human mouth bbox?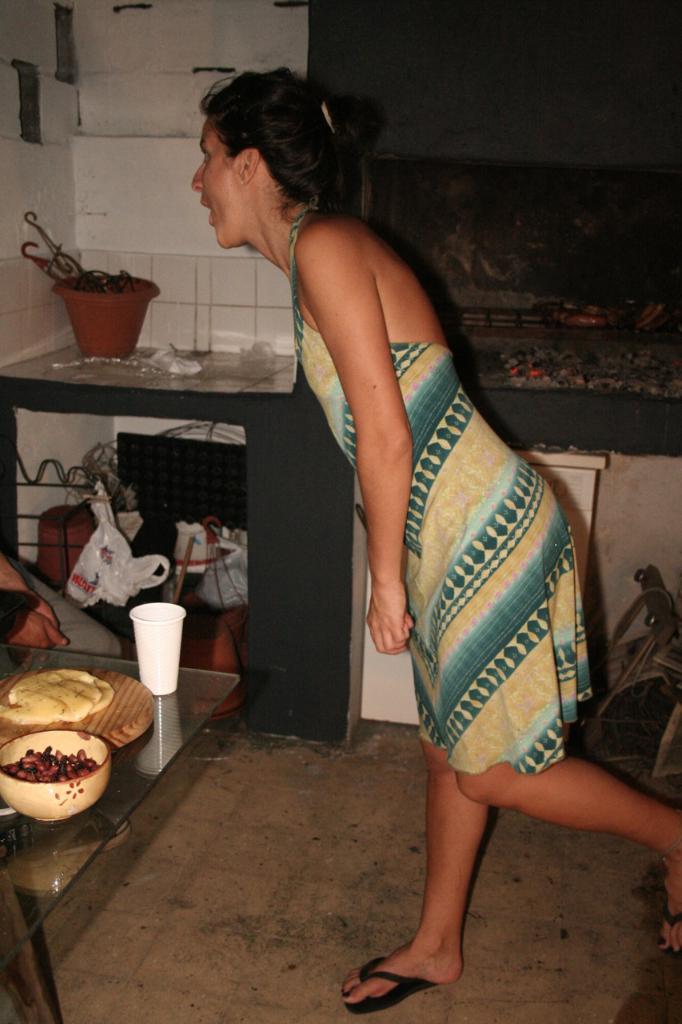
bbox=(197, 205, 211, 222)
